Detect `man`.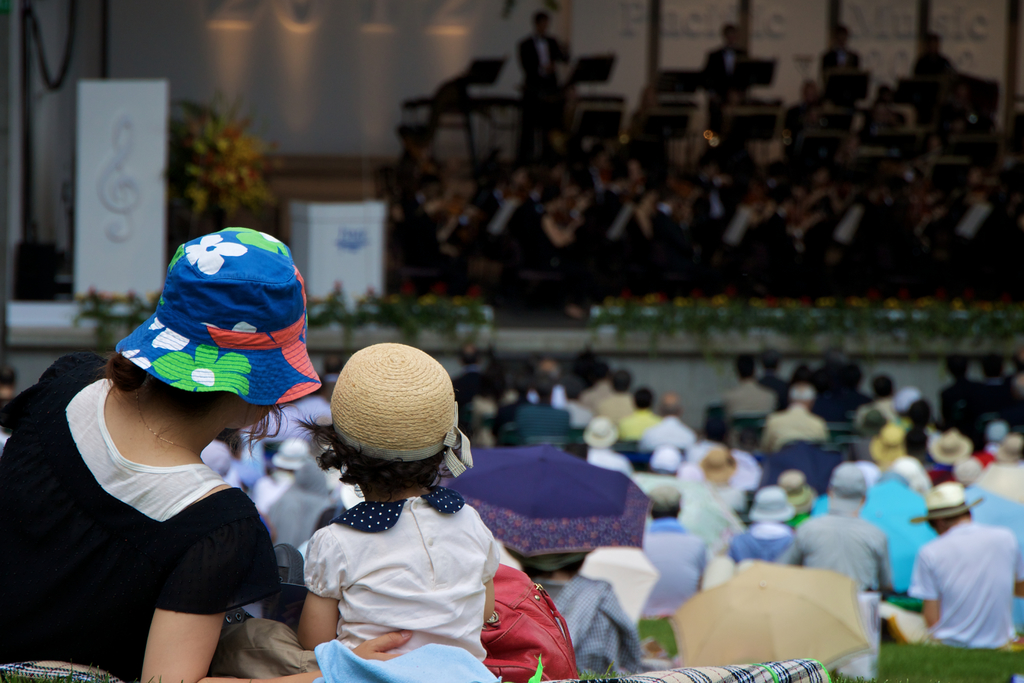
Detected at [873, 373, 894, 414].
